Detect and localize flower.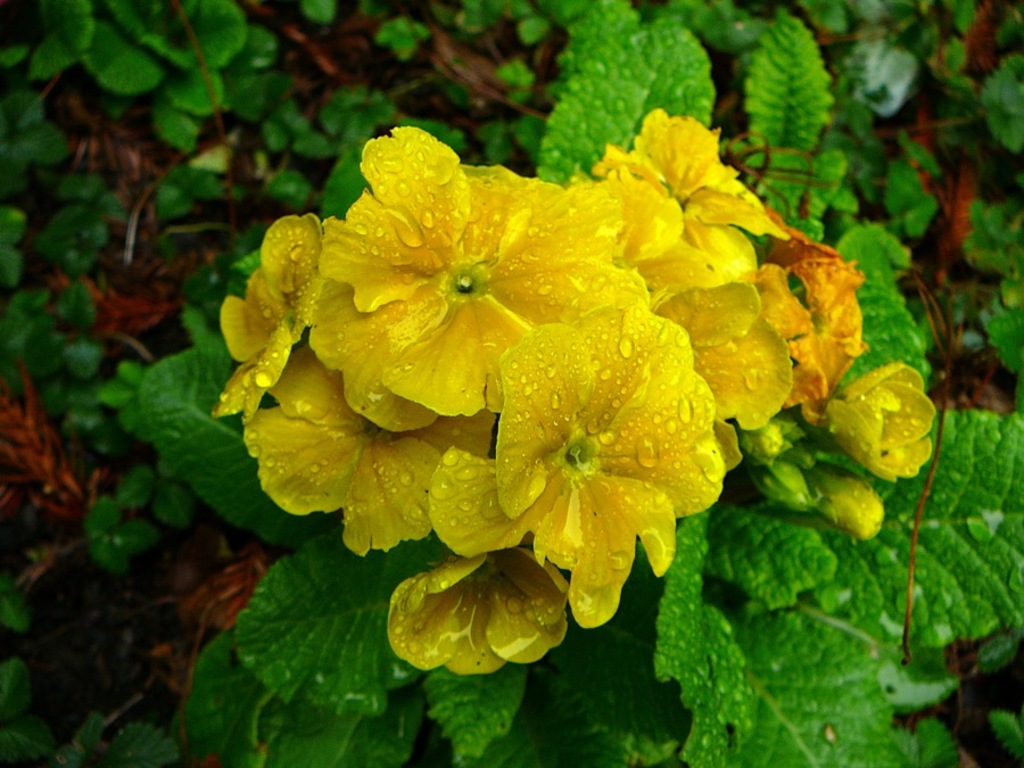
Localized at [245, 346, 499, 558].
